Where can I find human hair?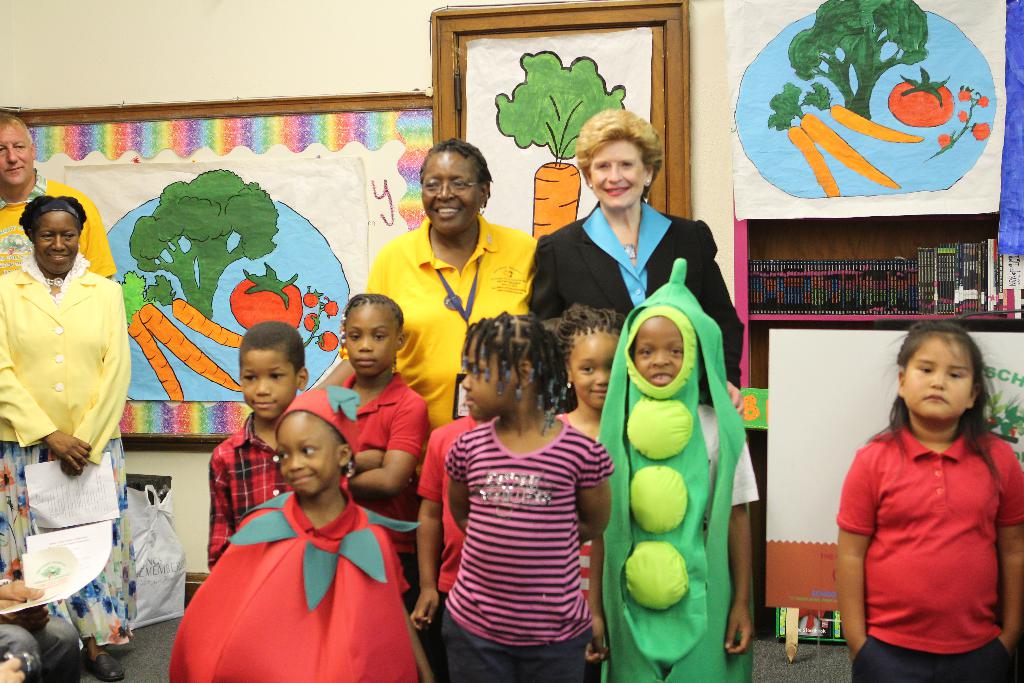
You can find it at crop(890, 329, 999, 458).
